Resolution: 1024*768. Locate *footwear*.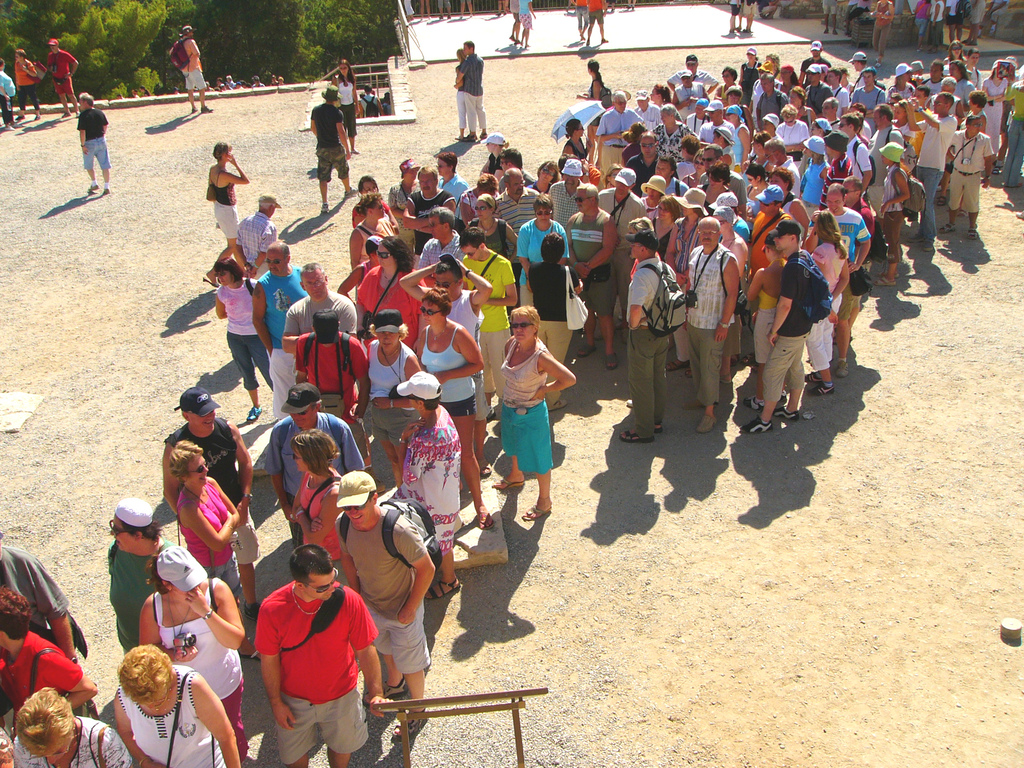
(939, 221, 954, 233).
